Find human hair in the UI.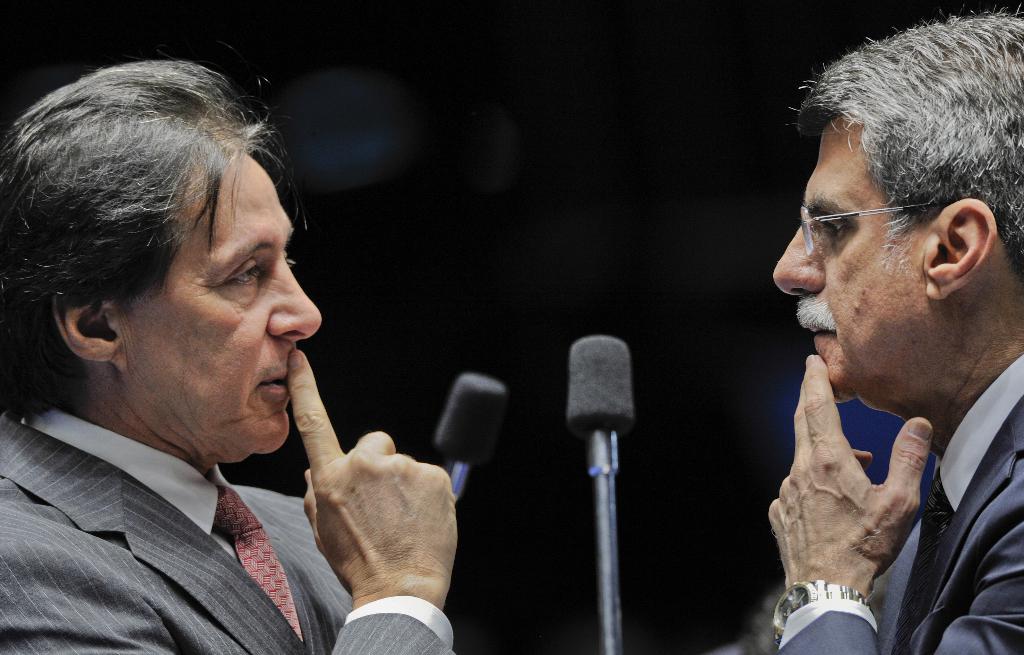
UI element at [x1=786, y1=2, x2=1023, y2=274].
